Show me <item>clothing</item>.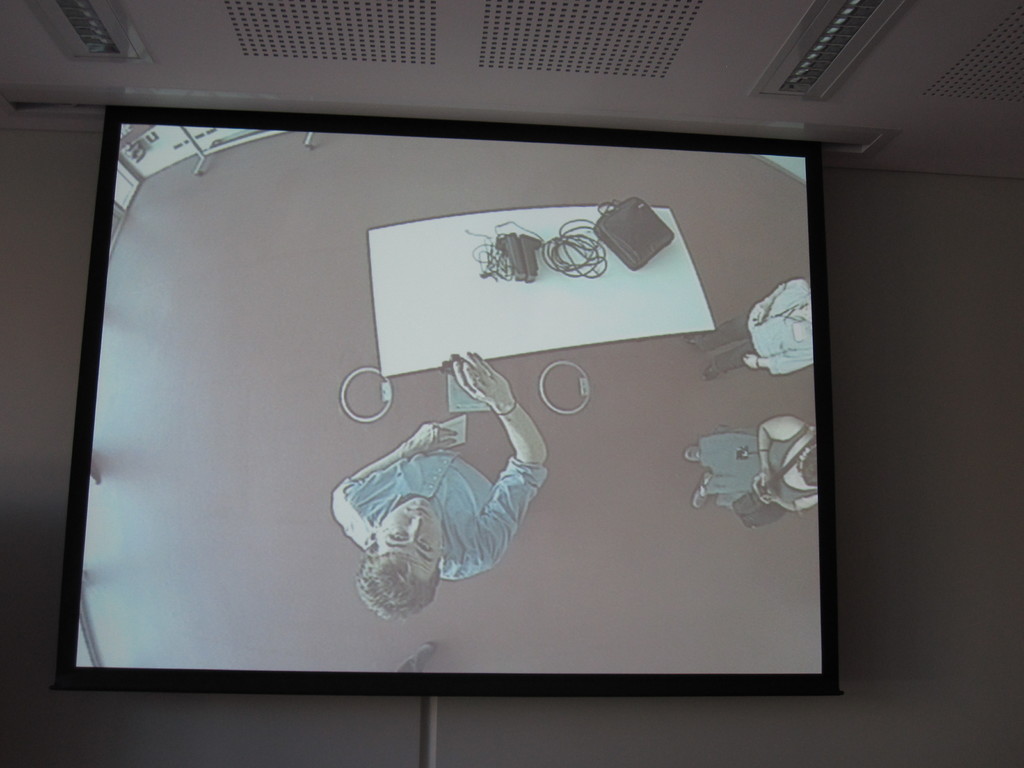
<item>clothing</item> is here: locate(696, 280, 810, 385).
